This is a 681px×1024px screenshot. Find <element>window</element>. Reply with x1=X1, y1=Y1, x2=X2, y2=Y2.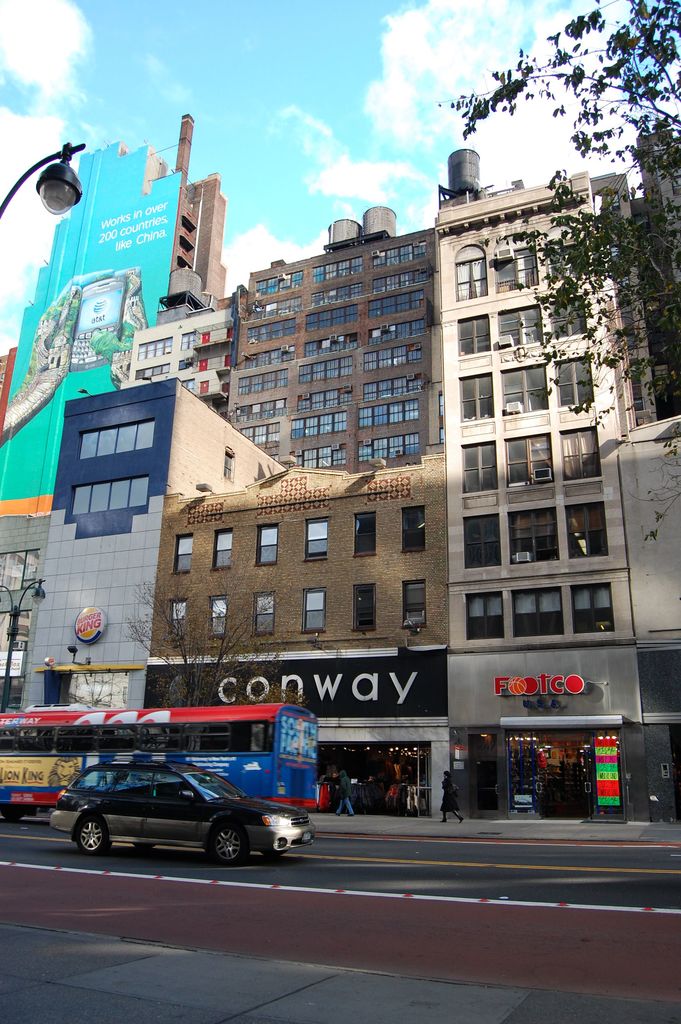
x1=466, y1=592, x2=504, y2=643.
